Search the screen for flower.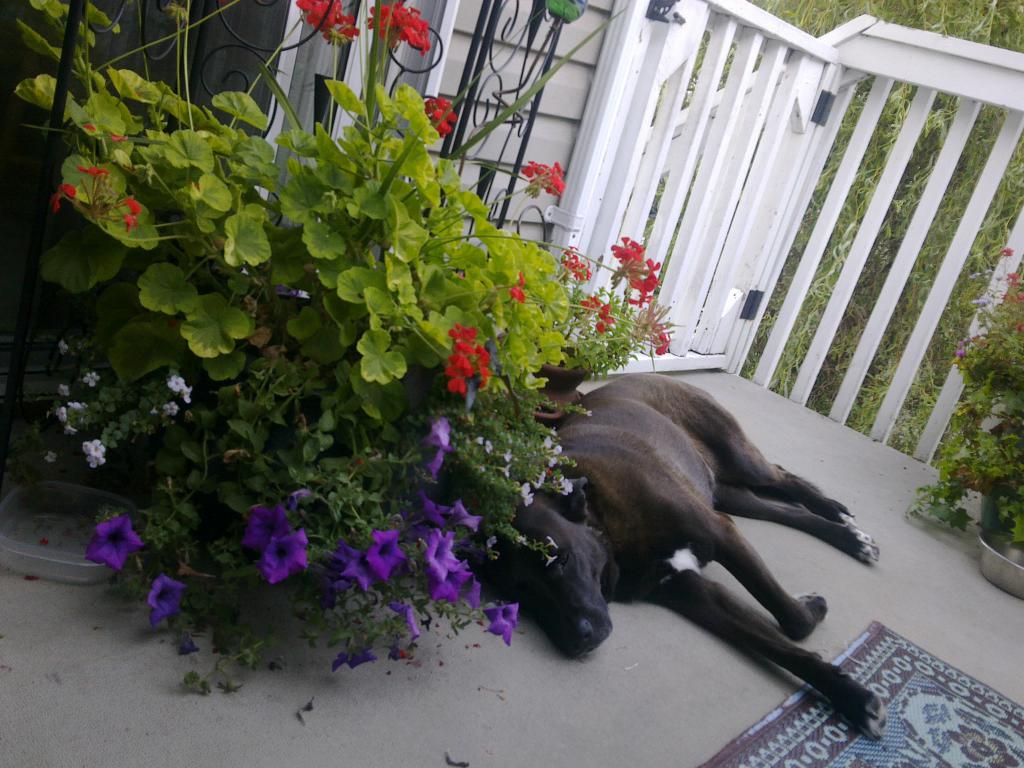
Found at {"x1": 610, "y1": 236, "x2": 653, "y2": 273}.
